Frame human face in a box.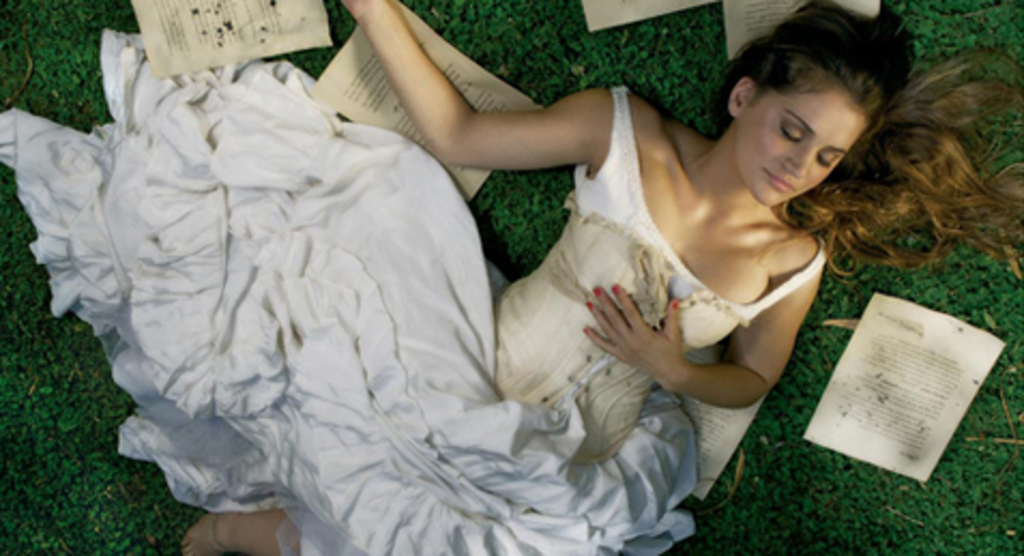
(x1=736, y1=73, x2=865, y2=210).
